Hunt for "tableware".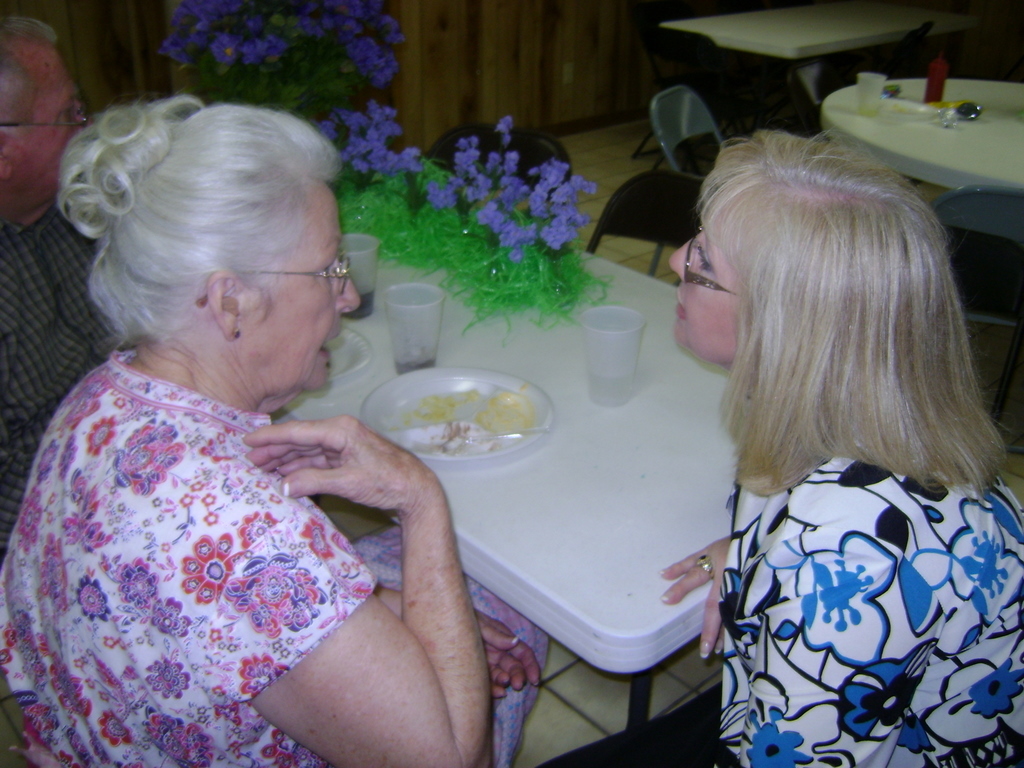
Hunted down at x1=350, y1=362, x2=553, y2=469.
